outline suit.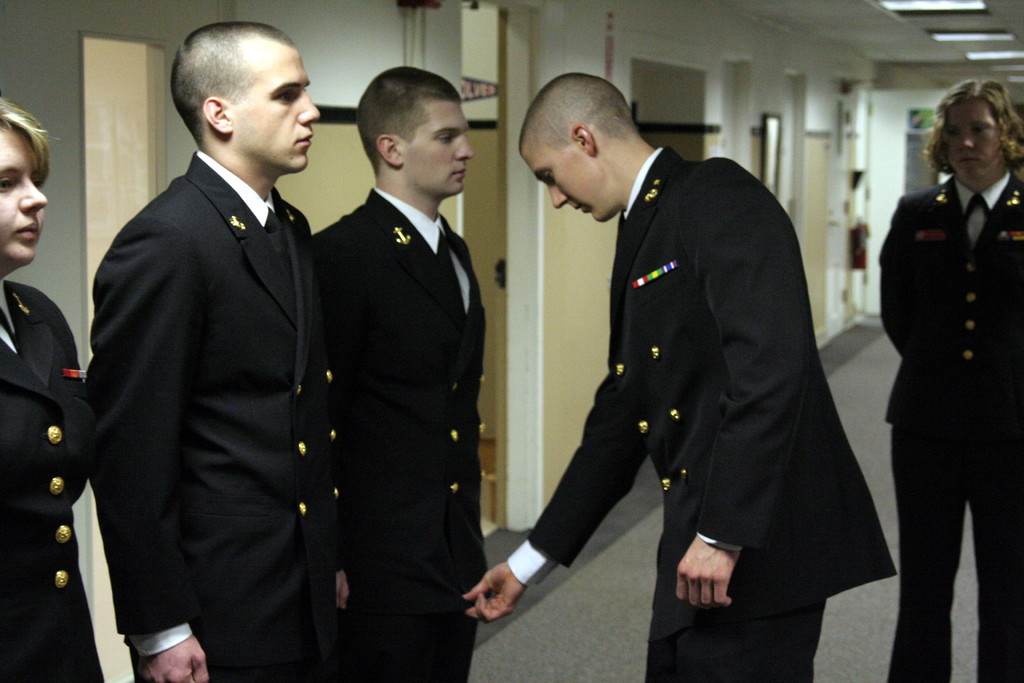
Outline: [879, 167, 1023, 682].
